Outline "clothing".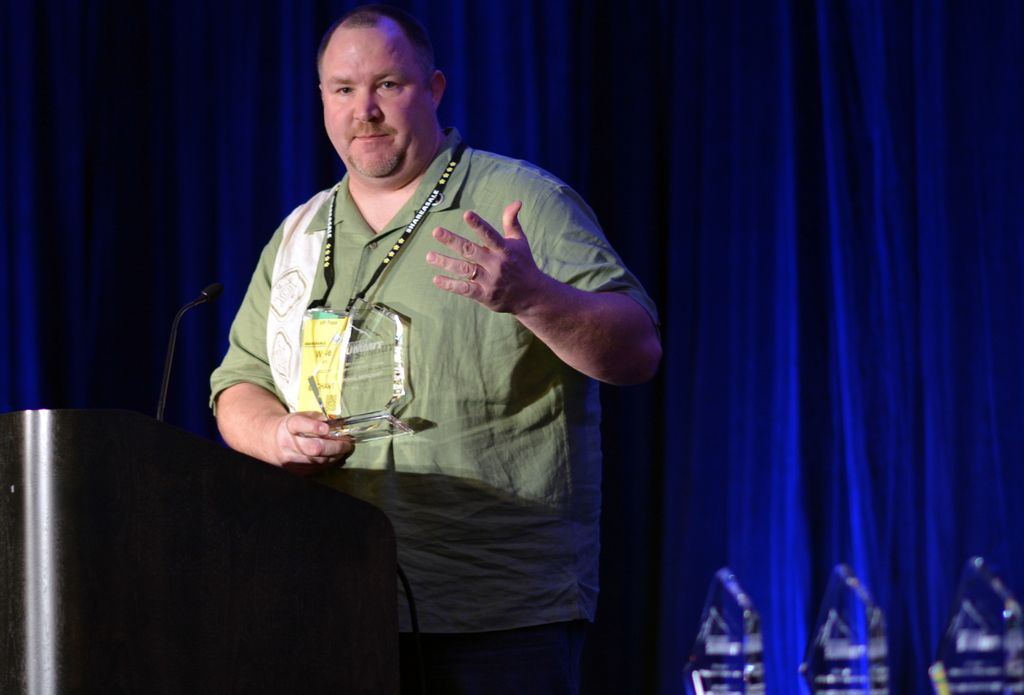
Outline: x1=155, y1=87, x2=681, y2=636.
